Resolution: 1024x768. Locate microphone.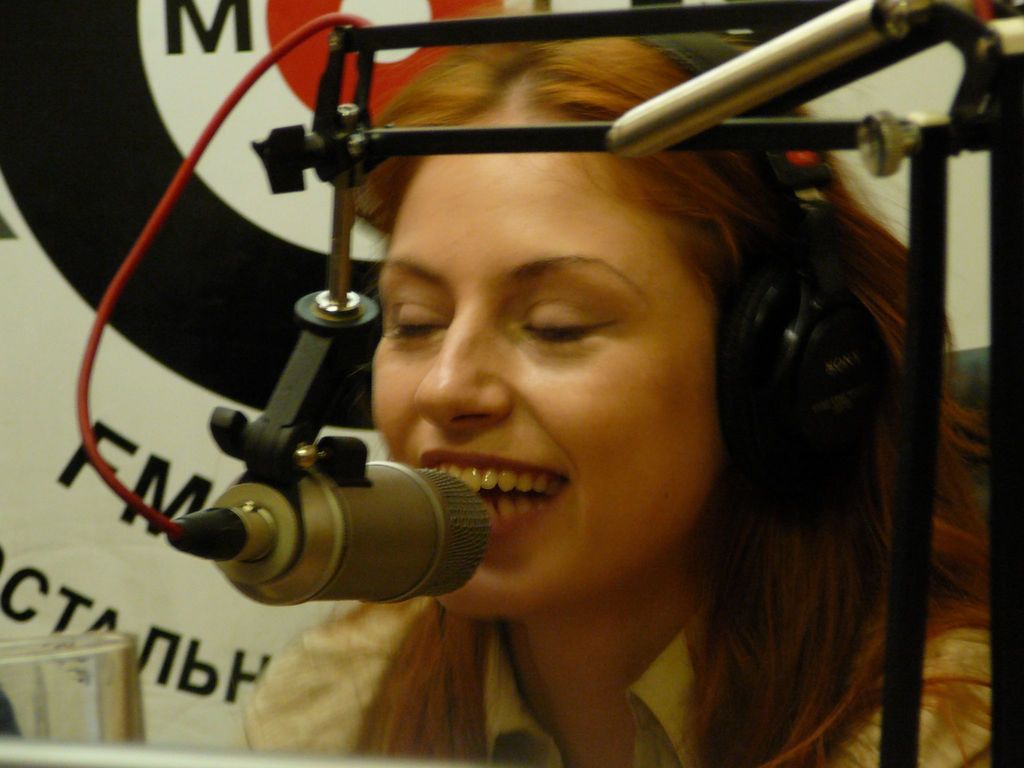
{"left": 145, "top": 426, "right": 501, "bottom": 611}.
